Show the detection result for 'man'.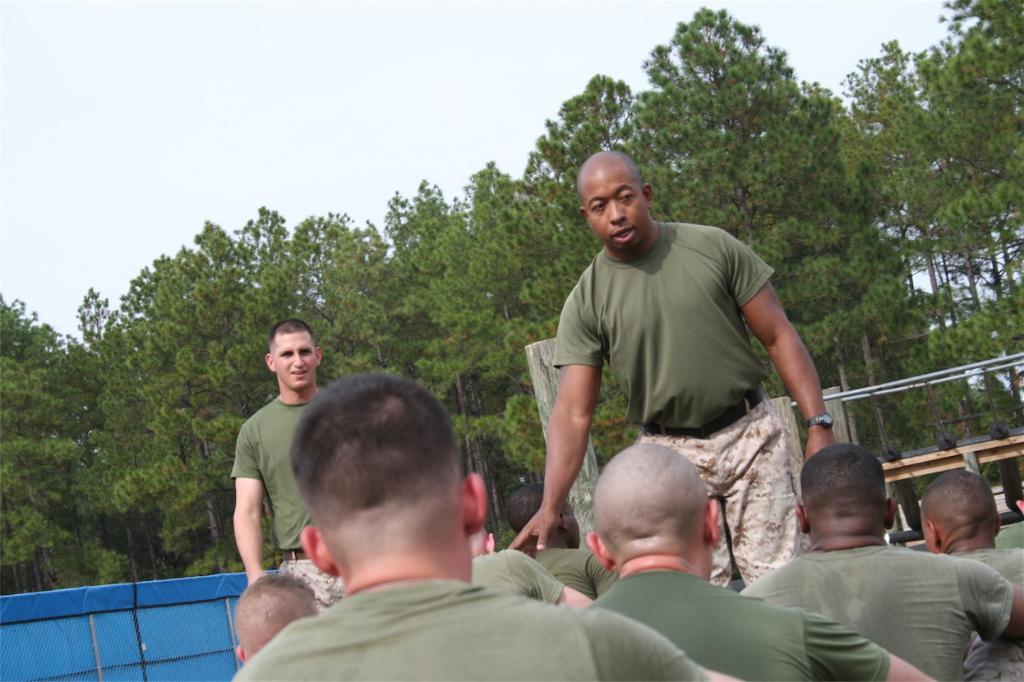
(228, 320, 339, 616).
